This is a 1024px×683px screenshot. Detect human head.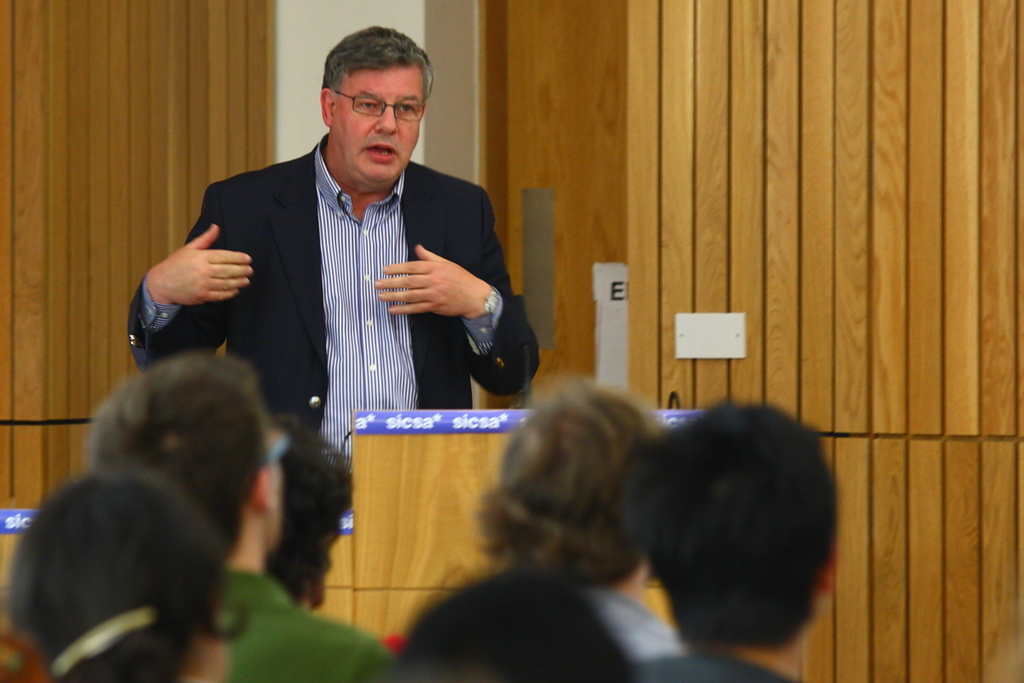
x1=382, y1=564, x2=644, y2=682.
